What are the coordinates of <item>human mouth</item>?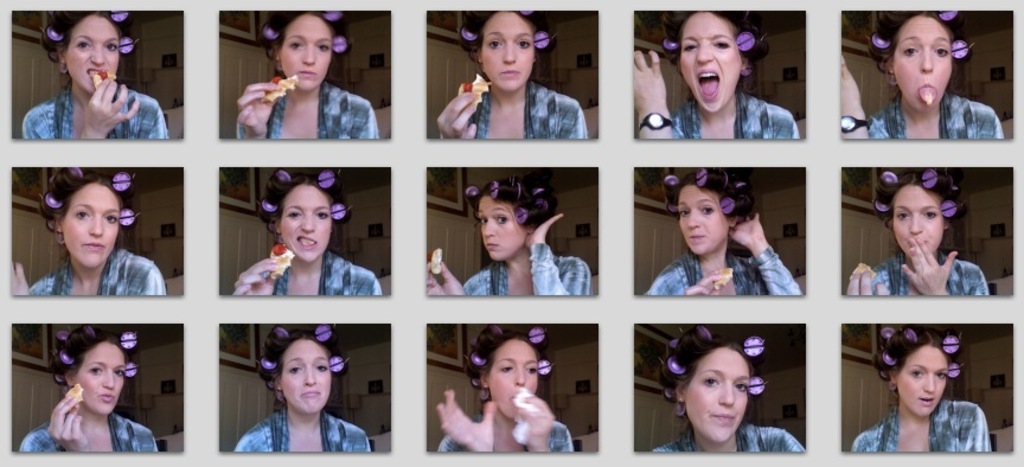
<region>911, 241, 936, 244</region>.
